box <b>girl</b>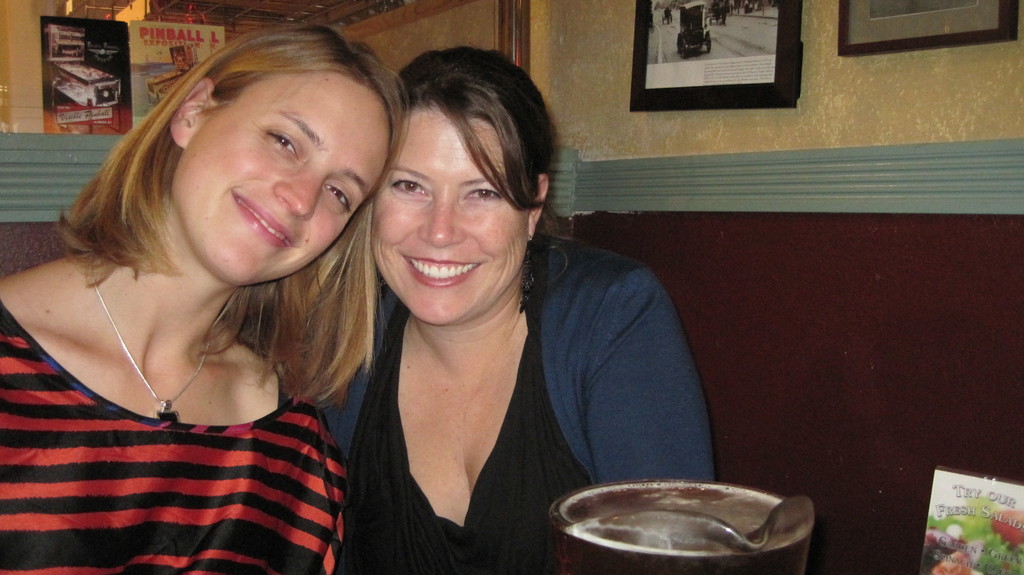
0/0/439/571
